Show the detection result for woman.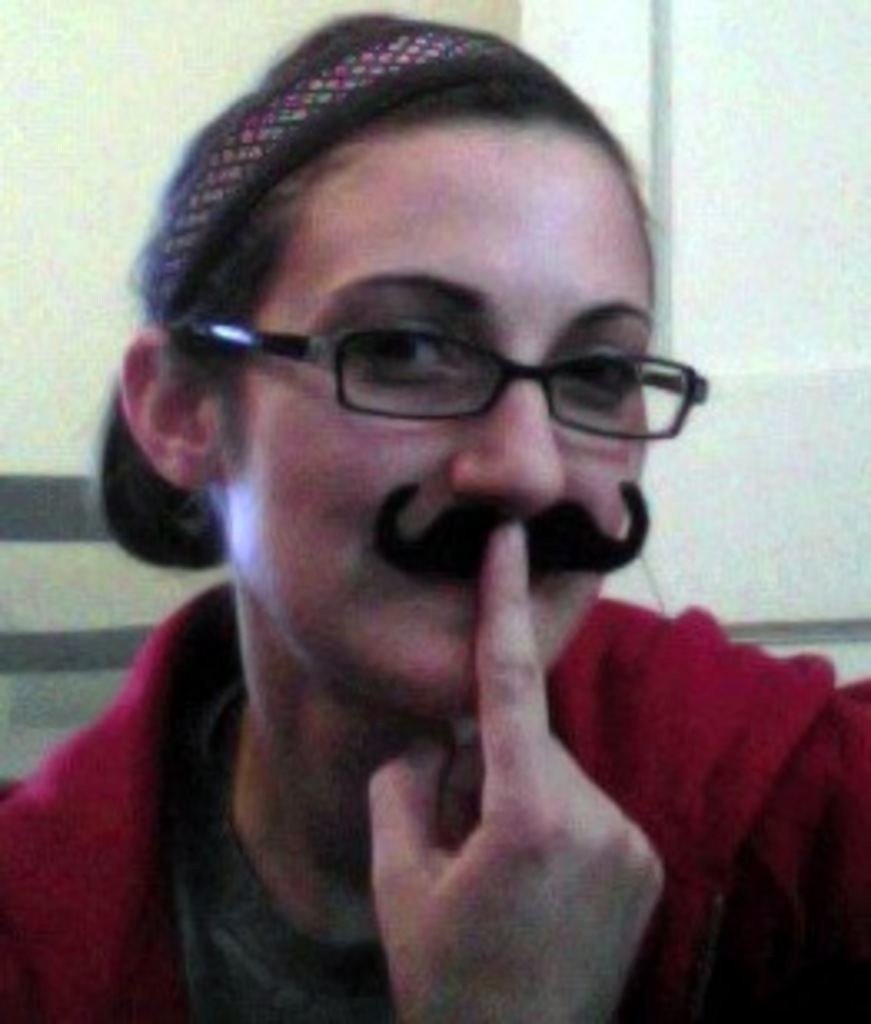
rect(0, 13, 868, 1021).
